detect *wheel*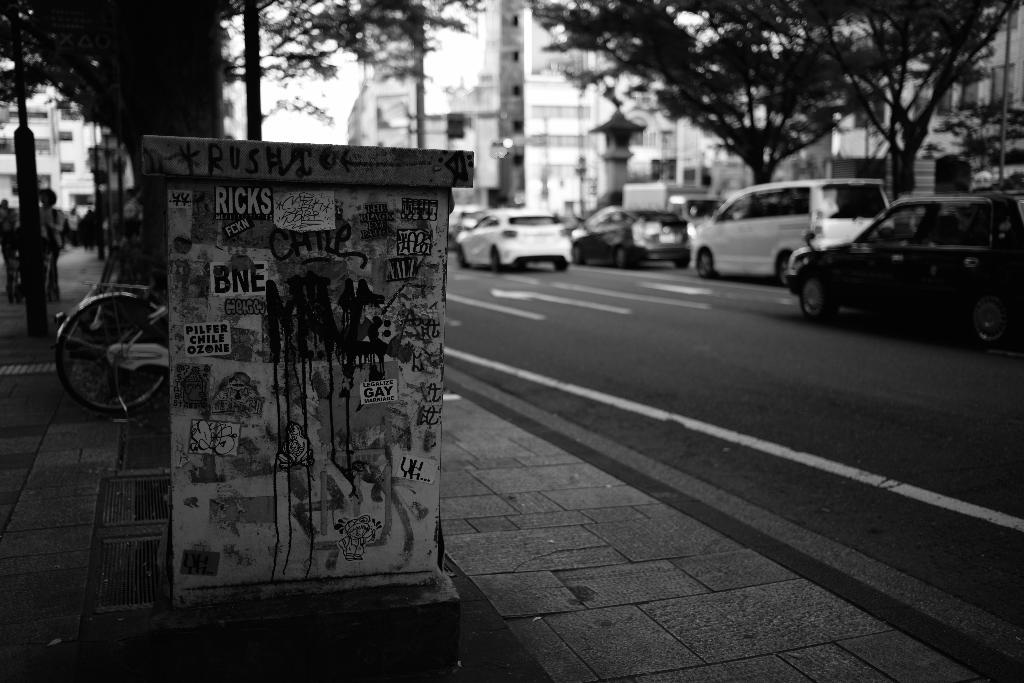
left=457, top=247, right=467, bottom=270
